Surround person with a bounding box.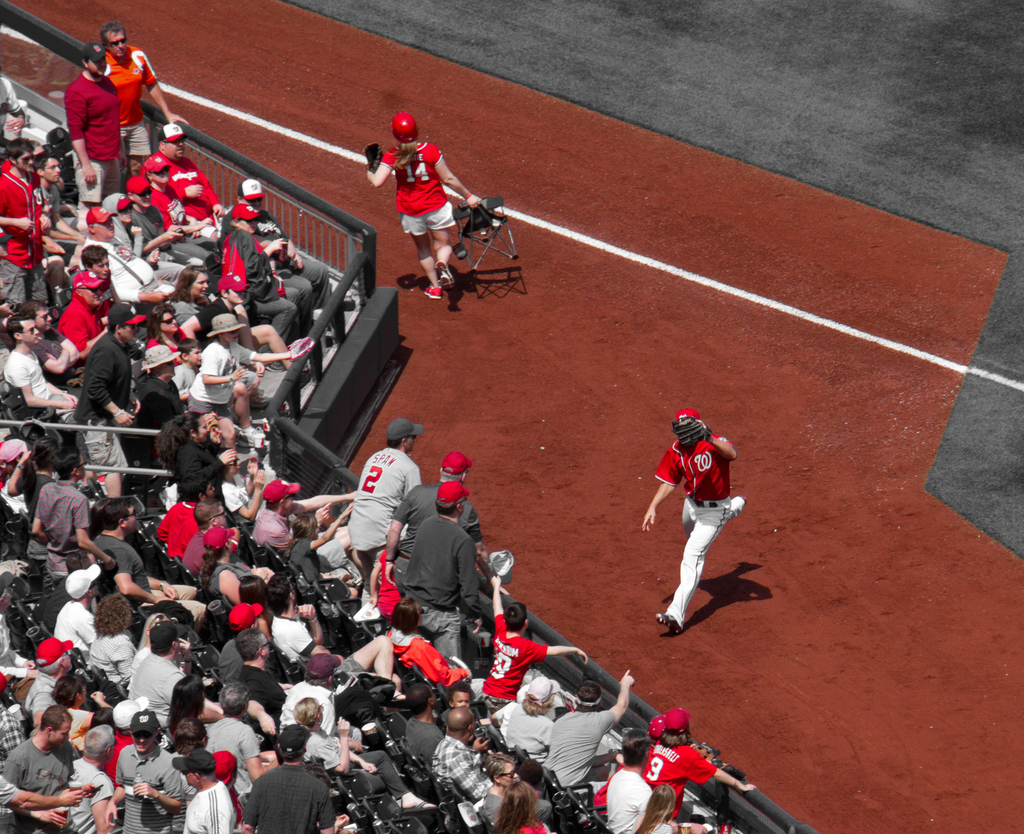
bbox=(477, 751, 515, 820).
